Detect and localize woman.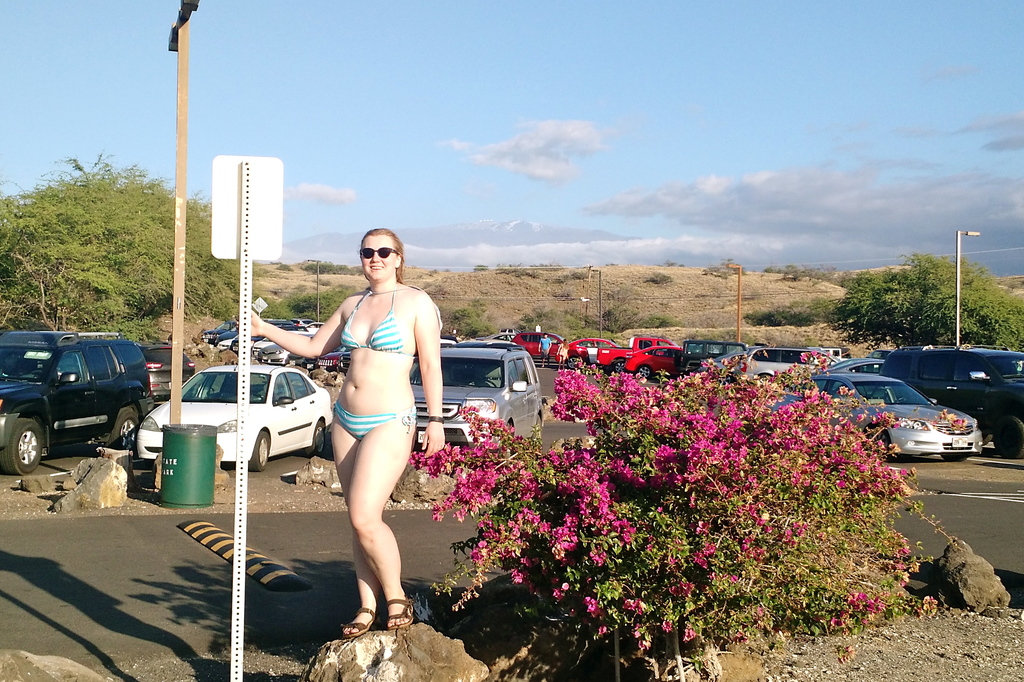
Localized at left=248, top=223, right=447, bottom=642.
